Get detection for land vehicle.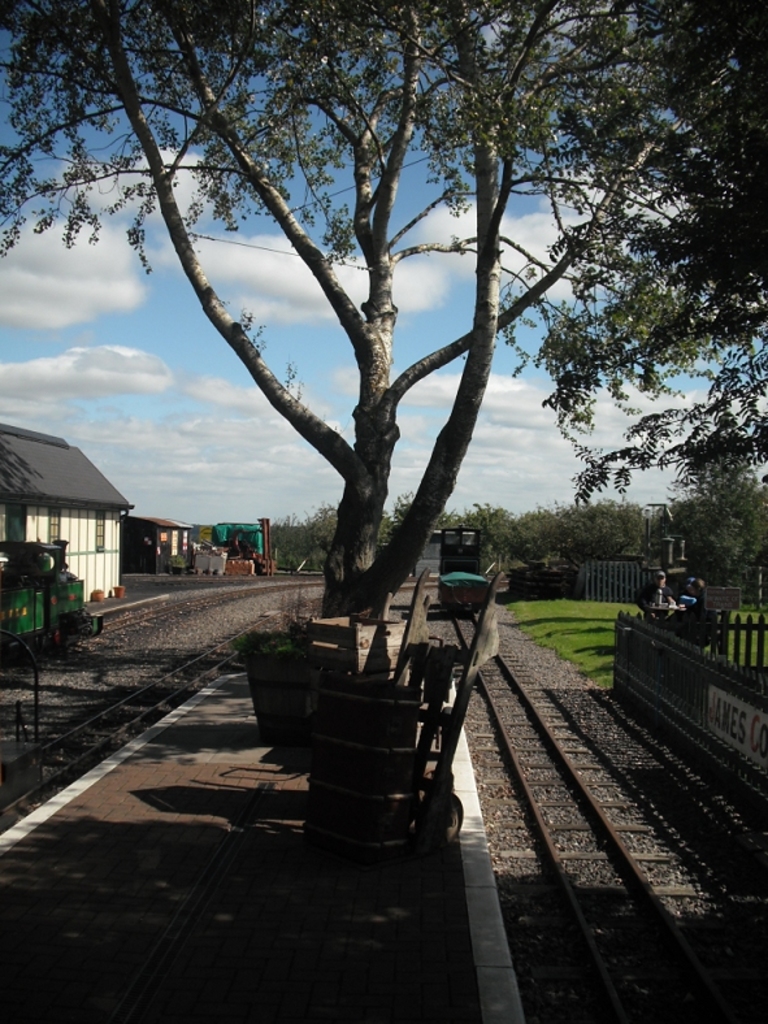
Detection: left=8, top=546, right=84, bottom=677.
